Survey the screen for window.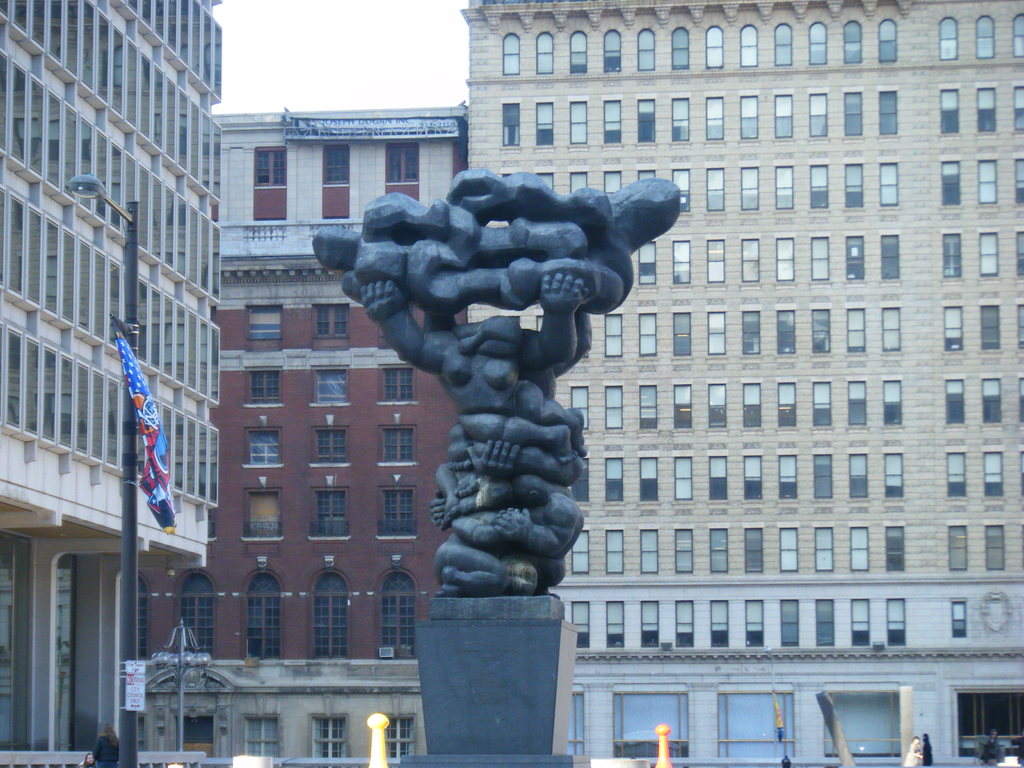
Survey found: 742, 375, 765, 431.
